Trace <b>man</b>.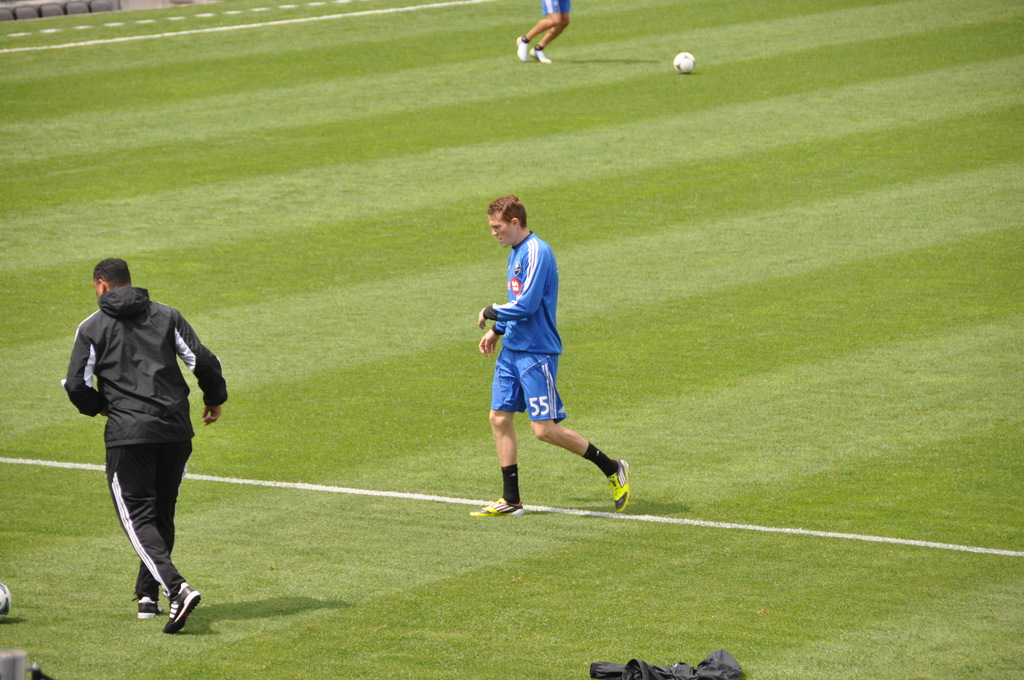
Traced to l=67, t=242, r=221, b=634.
